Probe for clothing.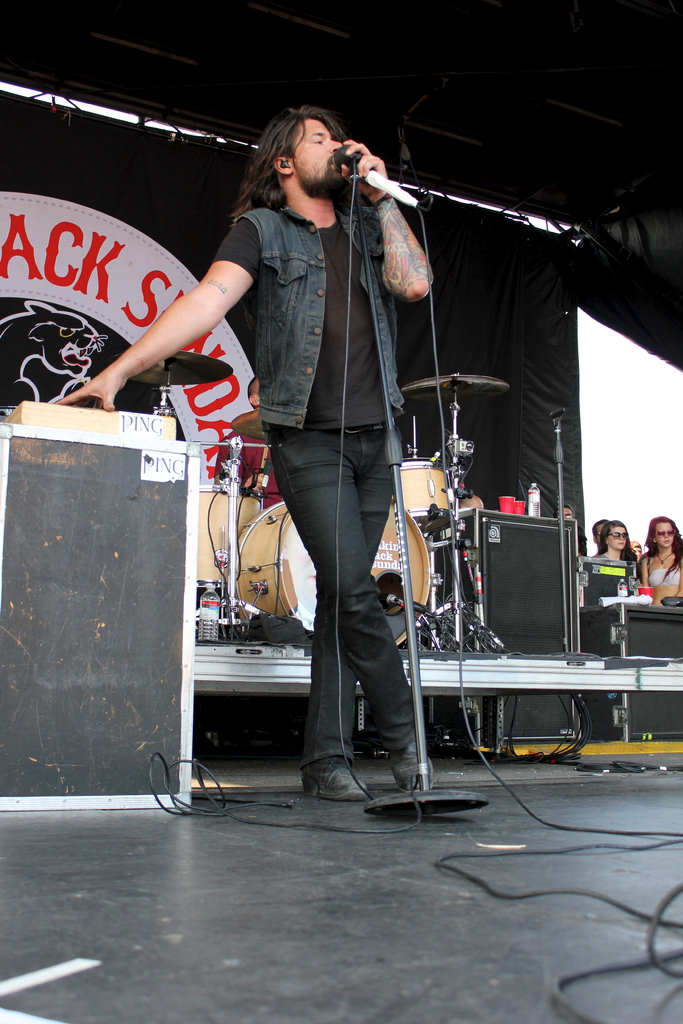
Probe result: box(647, 566, 680, 588).
